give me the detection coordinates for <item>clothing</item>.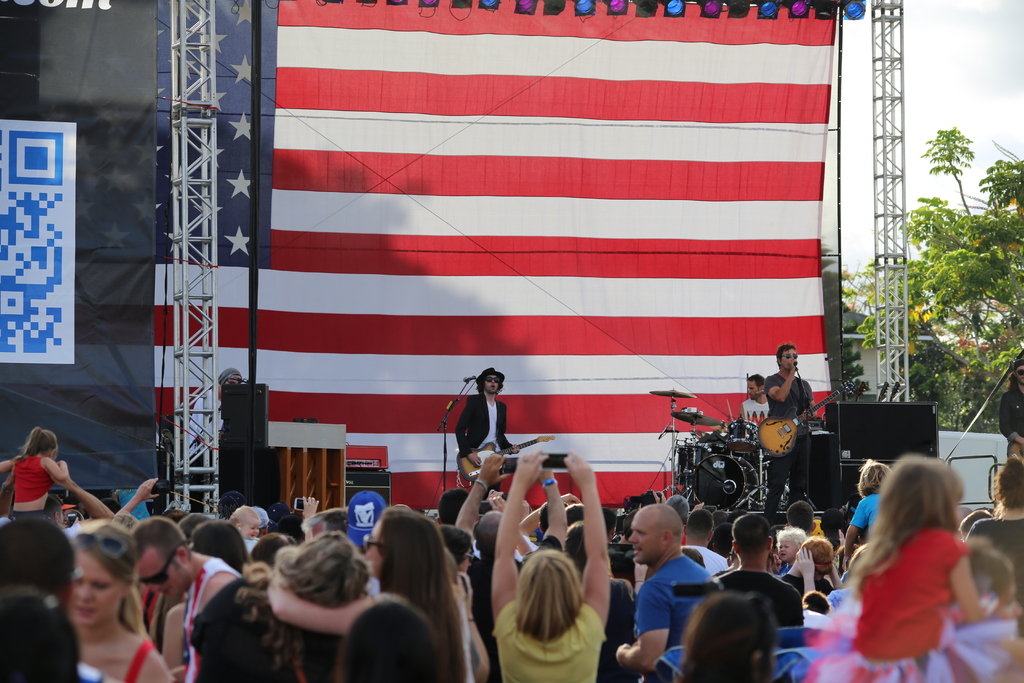
l=854, t=490, r=879, b=545.
